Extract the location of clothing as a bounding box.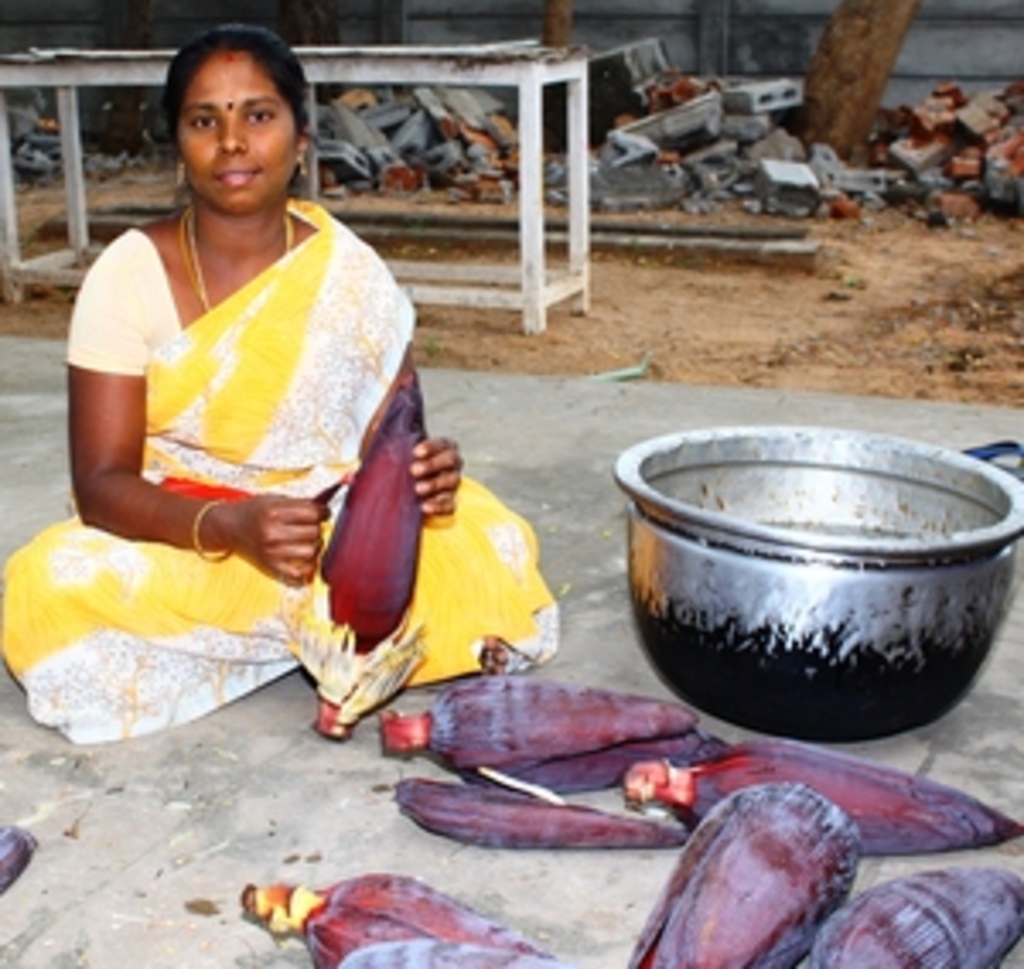
box=[65, 201, 505, 720].
